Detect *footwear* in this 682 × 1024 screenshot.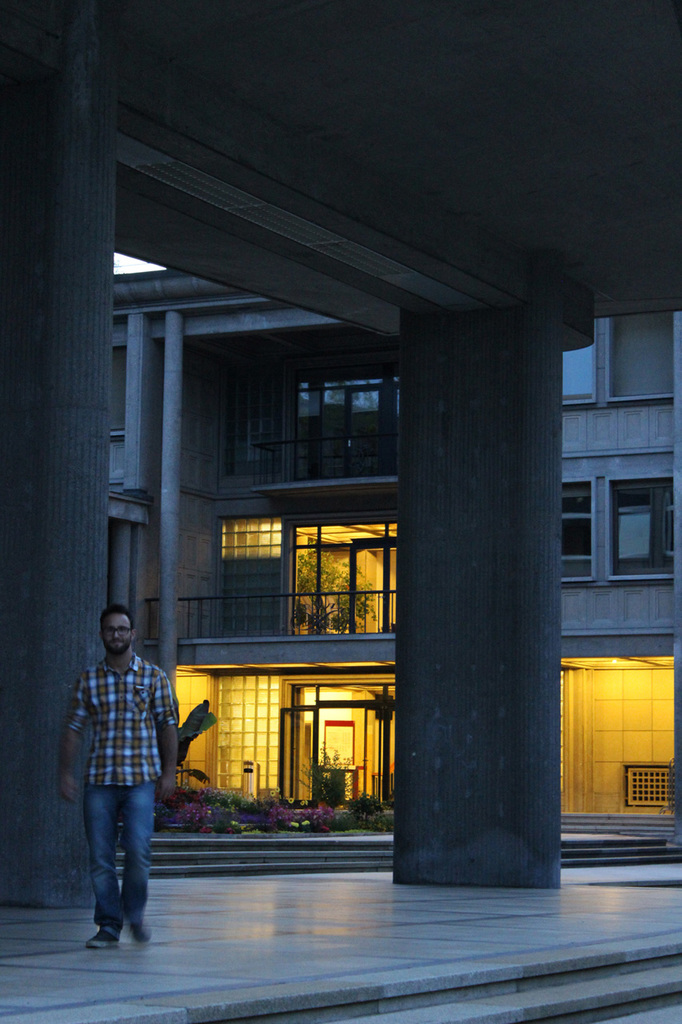
Detection: box(131, 923, 154, 944).
